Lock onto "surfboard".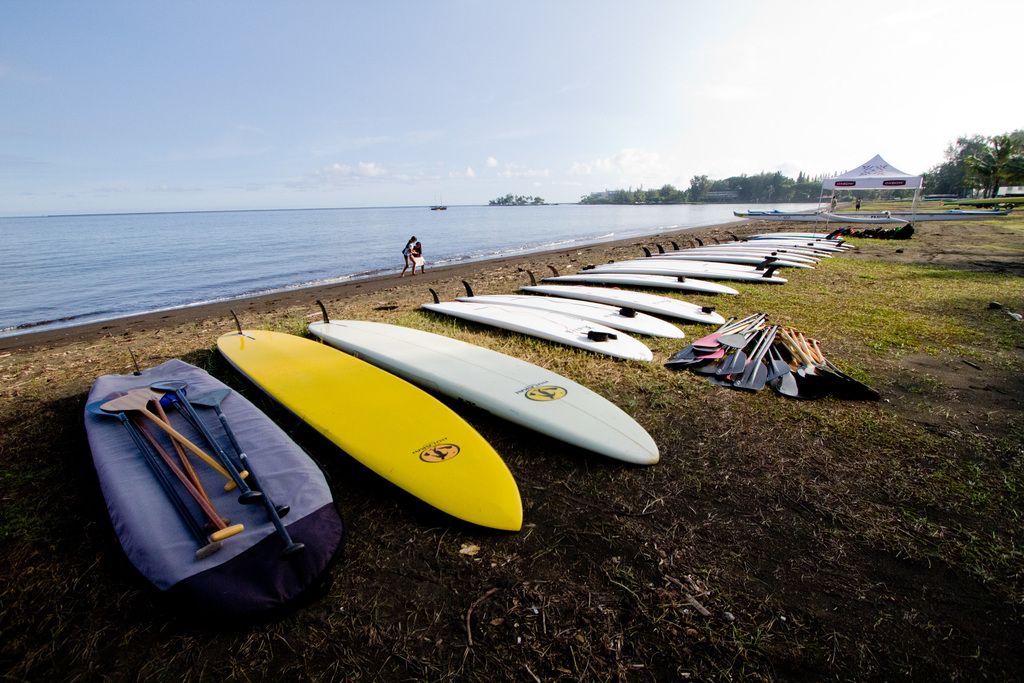
Locked: l=538, t=264, r=735, b=292.
